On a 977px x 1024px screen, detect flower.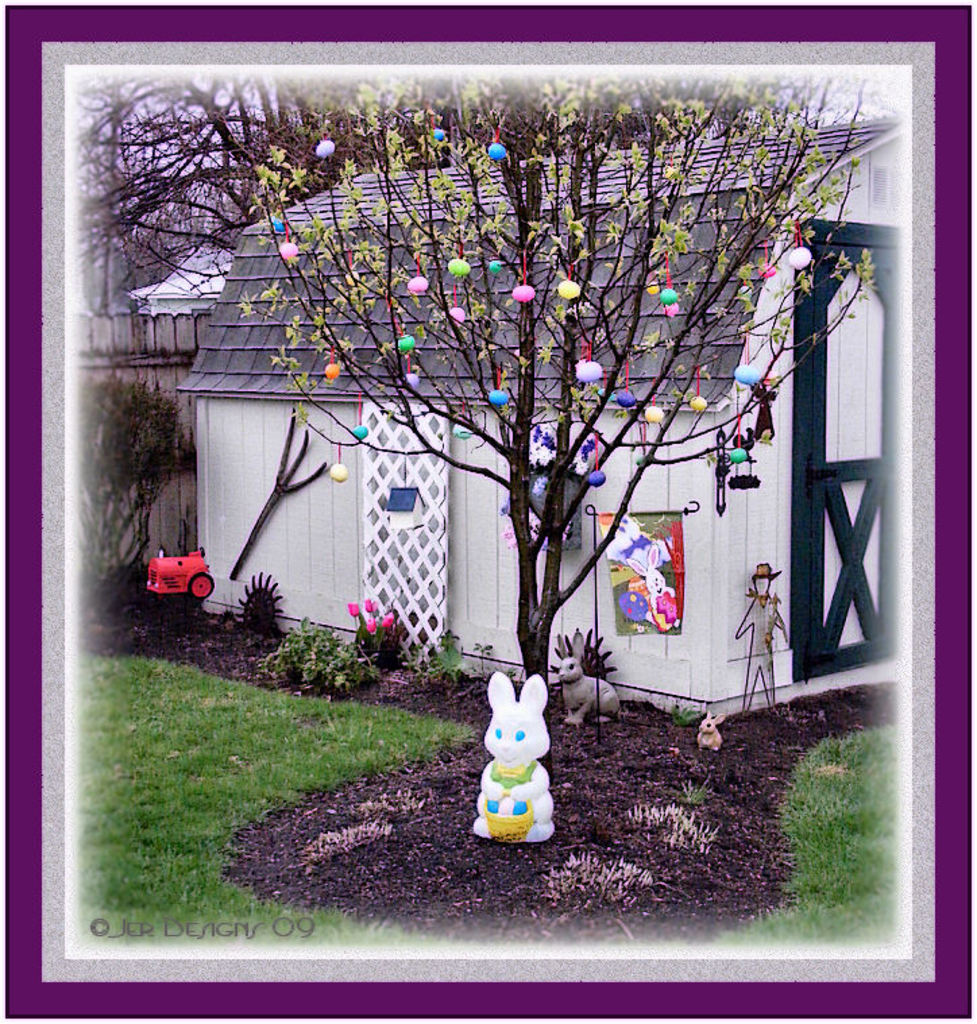
x1=654, y1=282, x2=679, y2=308.
